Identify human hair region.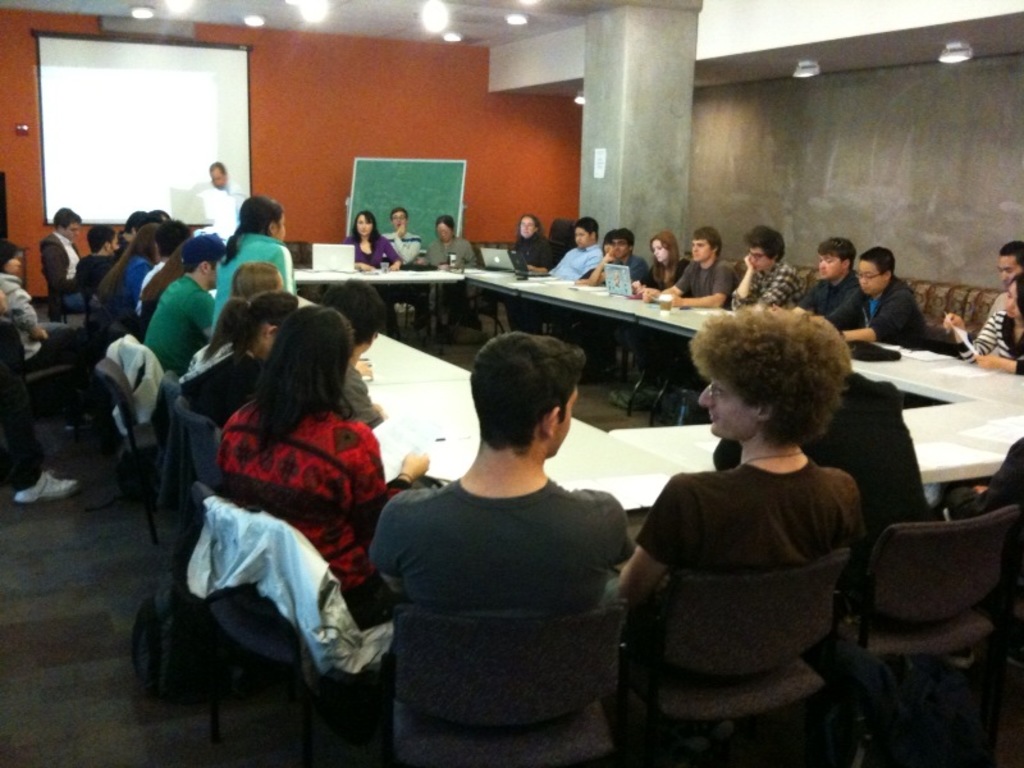
Region: (left=739, top=225, right=788, bottom=255).
